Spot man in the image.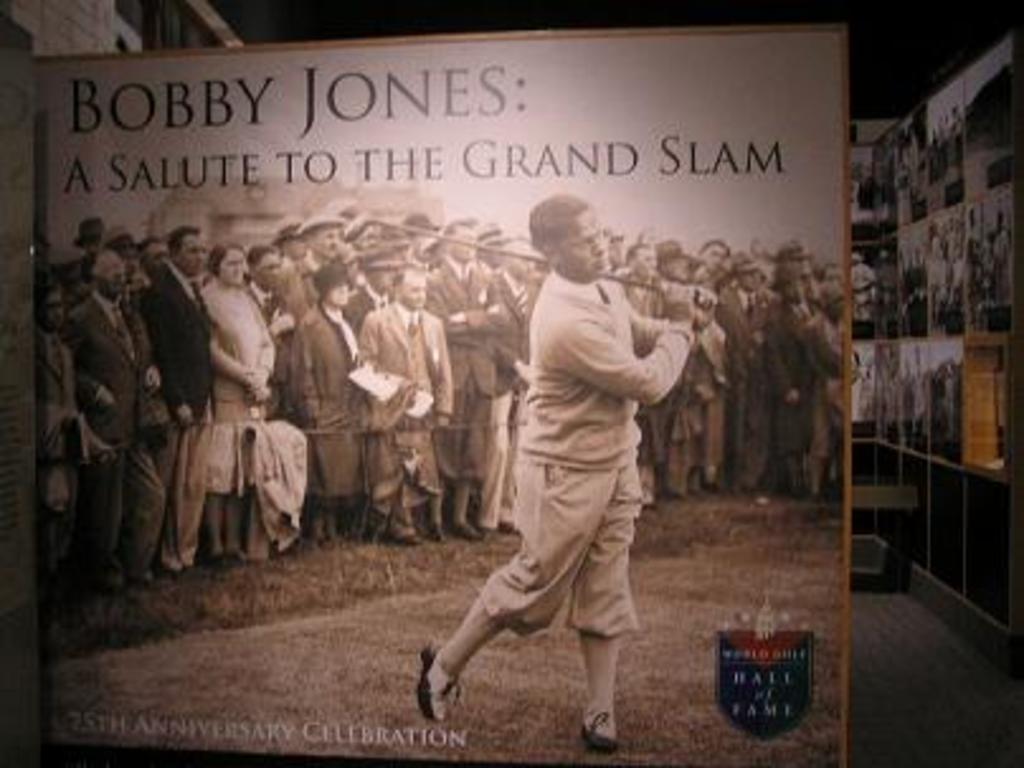
man found at box=[421, 226, 509, 532].
